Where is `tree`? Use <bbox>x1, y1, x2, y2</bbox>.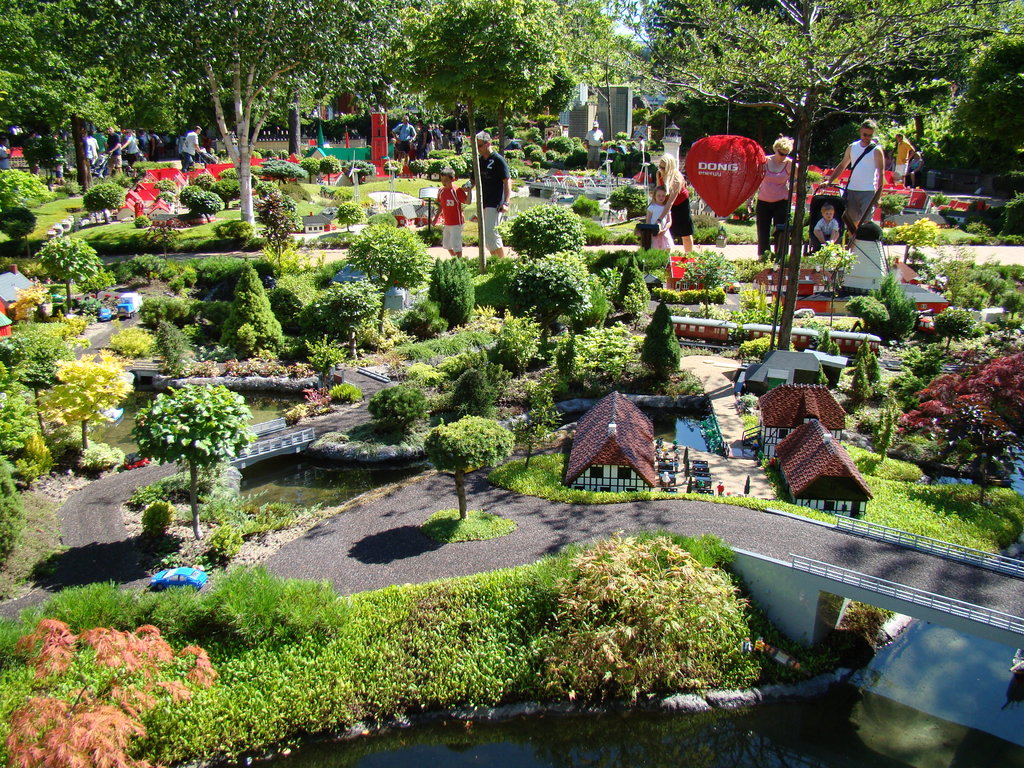
<bbox>0, 383, 38, 454</bbox>.
